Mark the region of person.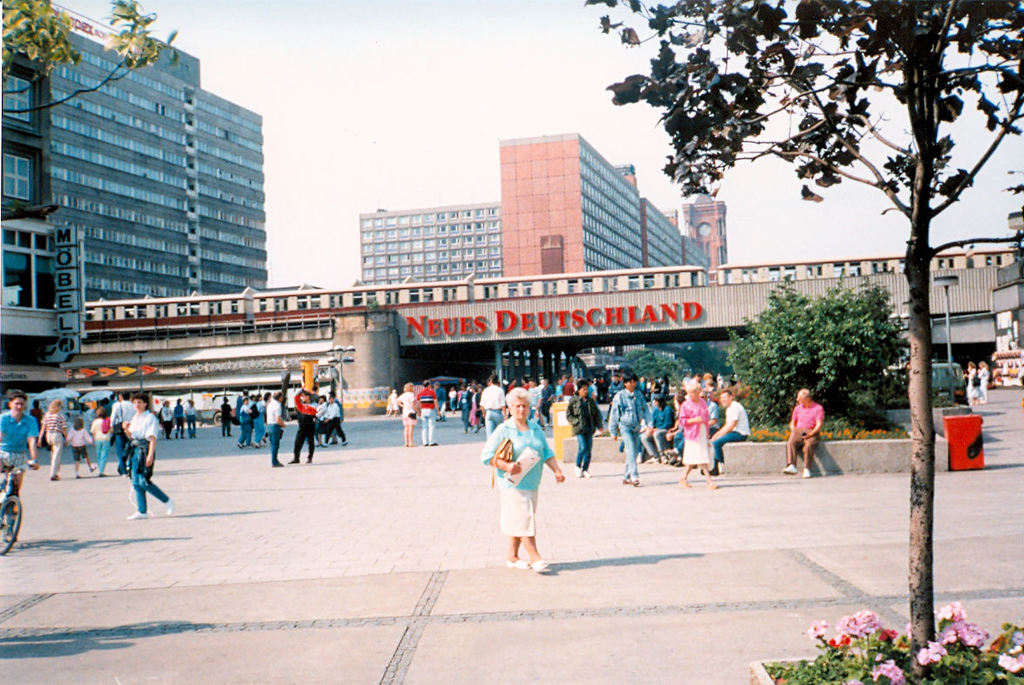
Region: l=697, t=383, r=754, b=474.
